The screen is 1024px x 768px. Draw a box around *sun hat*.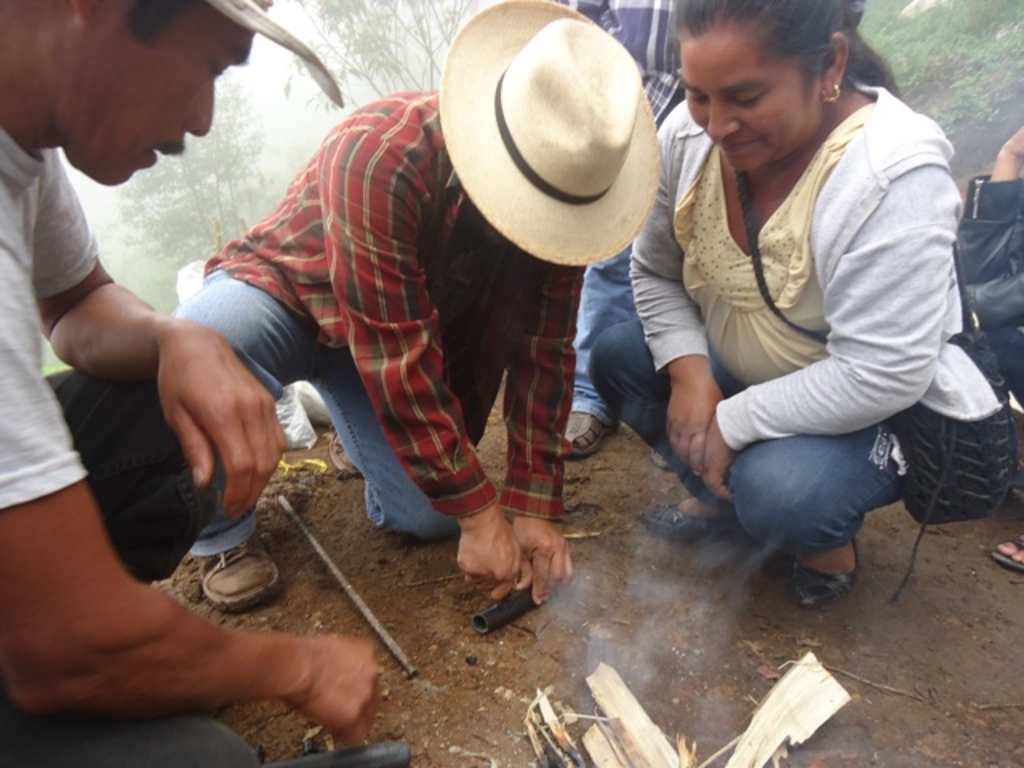
box=[432, 0, 662, 270].
